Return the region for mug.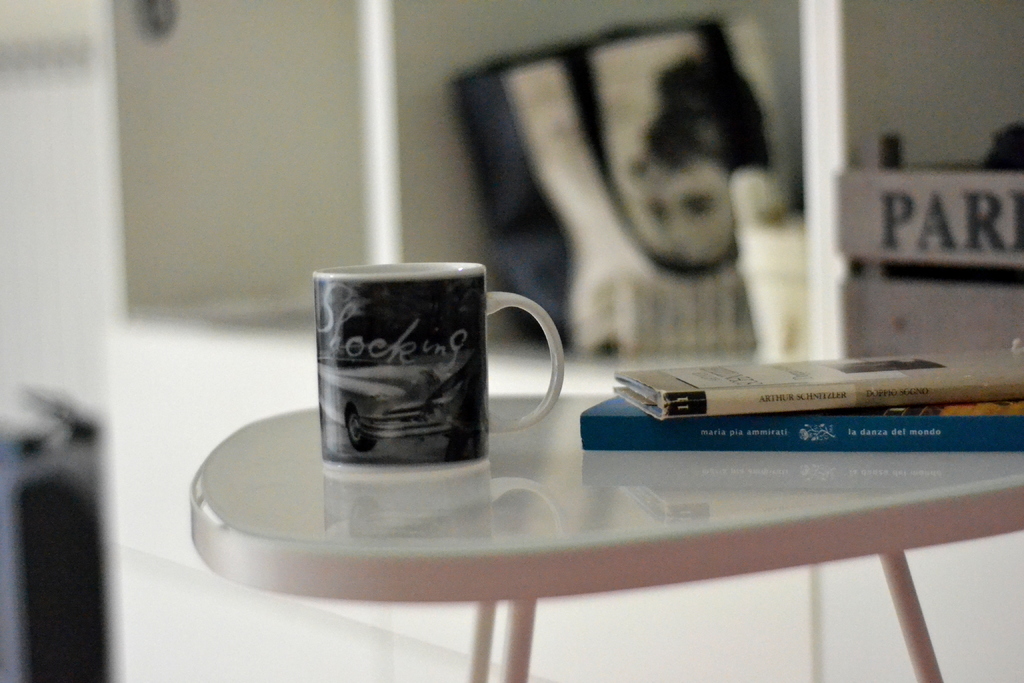
(x1=312, y1=261, x2=564, y2=475).
